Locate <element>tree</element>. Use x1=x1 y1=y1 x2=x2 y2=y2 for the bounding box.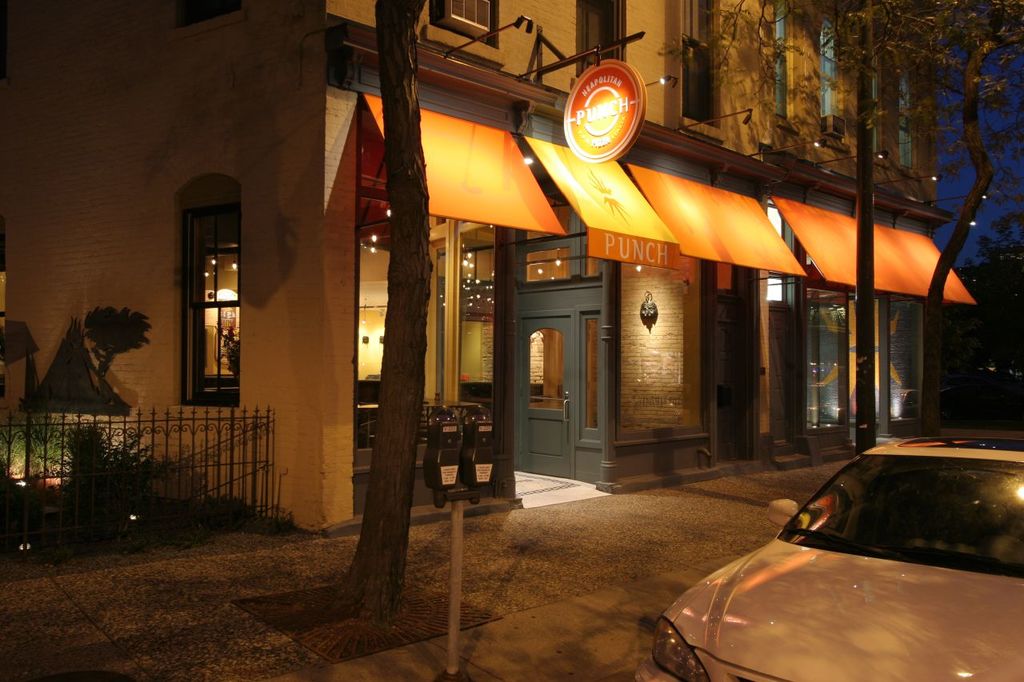
x1=845 y1=0 x2=1023 y2=434.
